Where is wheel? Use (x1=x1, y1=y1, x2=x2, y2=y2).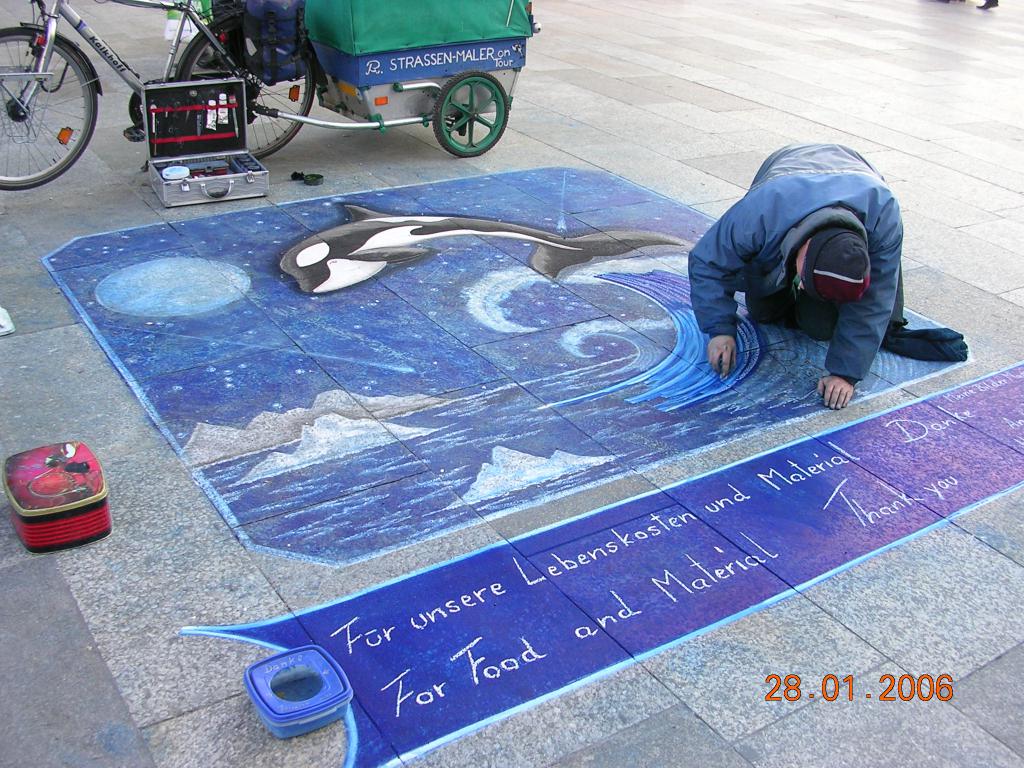
(x1=432, y1=70, x2=511, y2=154).
